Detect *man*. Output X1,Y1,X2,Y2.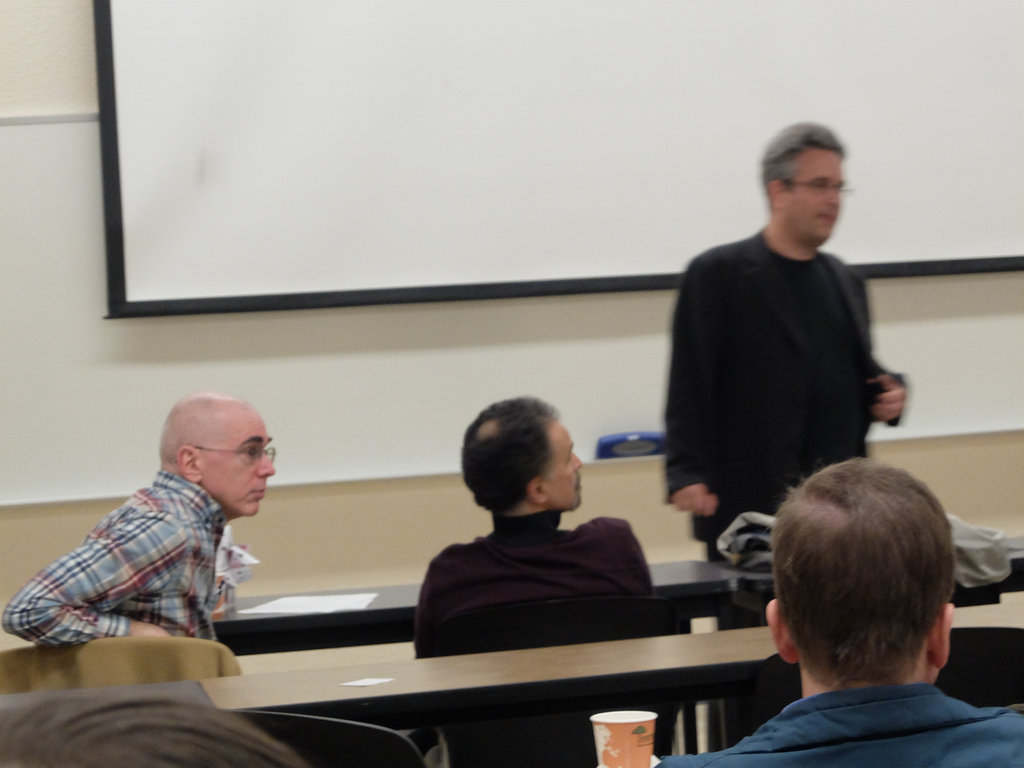
665,119,907,568.
